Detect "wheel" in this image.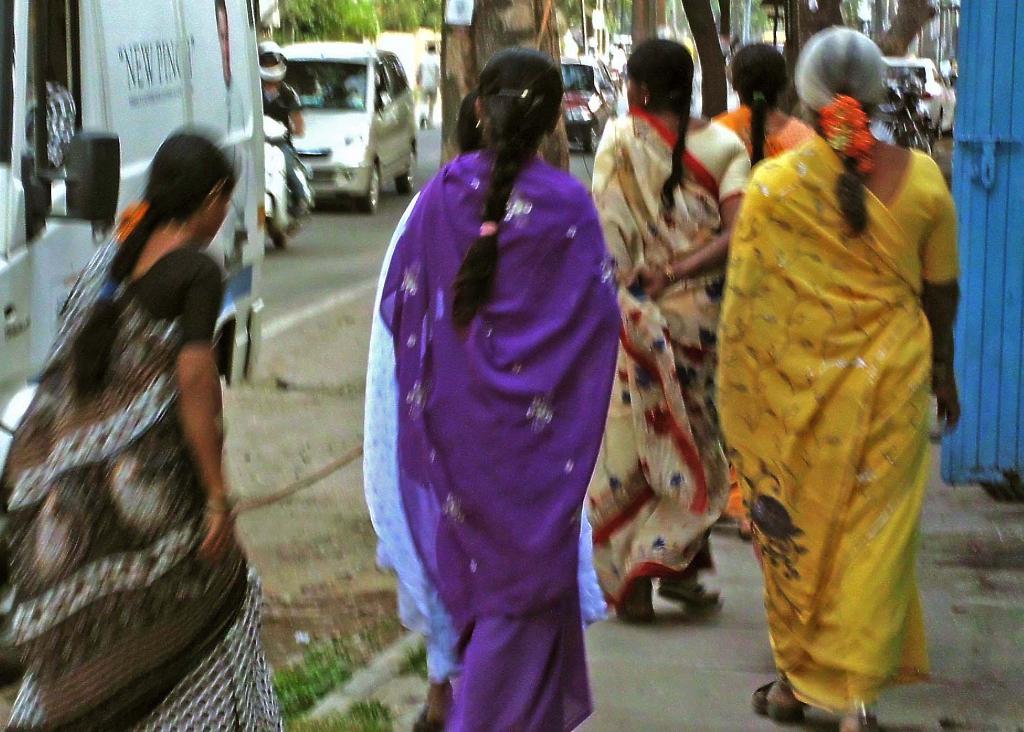
Detection: [x1=365, y1=164, x2=382, y2=210].
